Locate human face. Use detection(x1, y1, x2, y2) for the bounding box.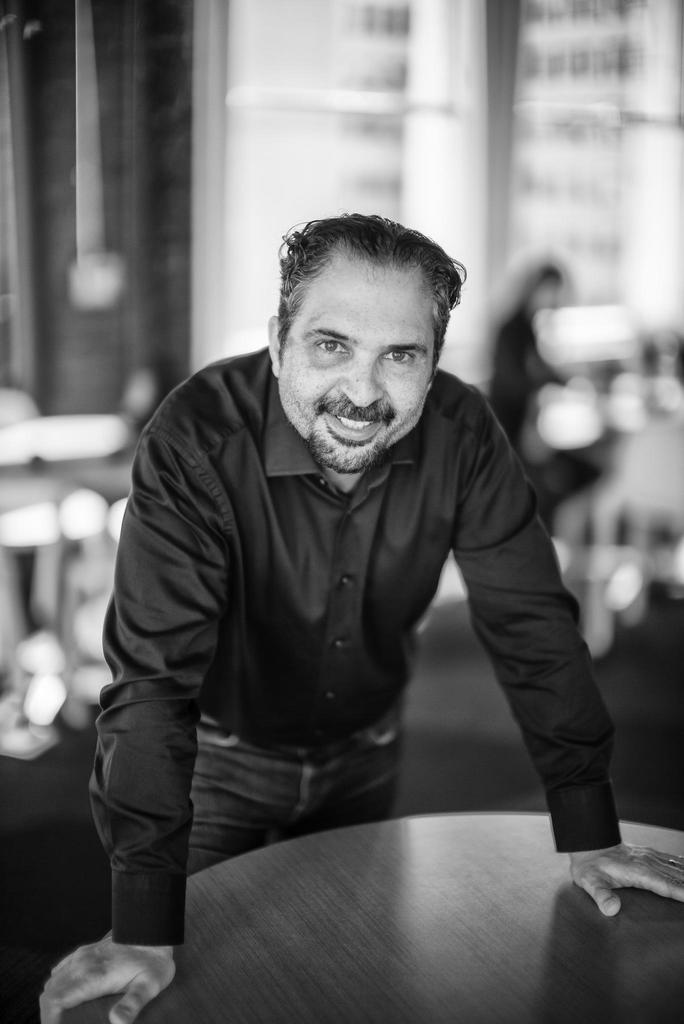
detection(278, 244, 439, 465).
